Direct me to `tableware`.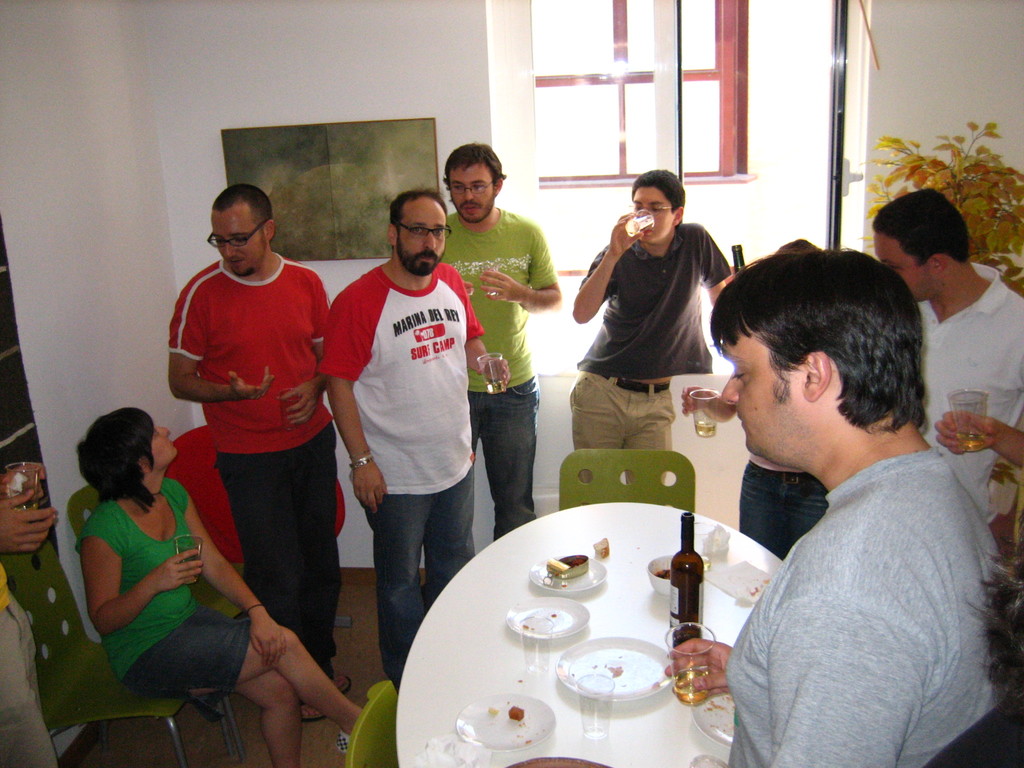
Direction: region(665, 620, 719, 707).
